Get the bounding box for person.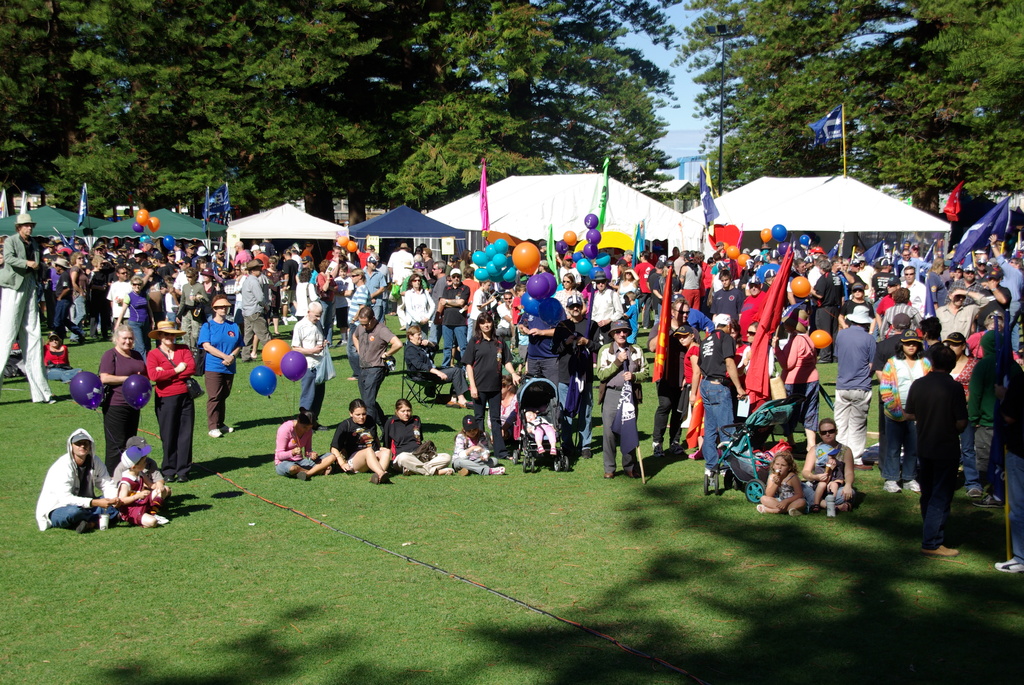
<box>0,213,59,407</box>.
